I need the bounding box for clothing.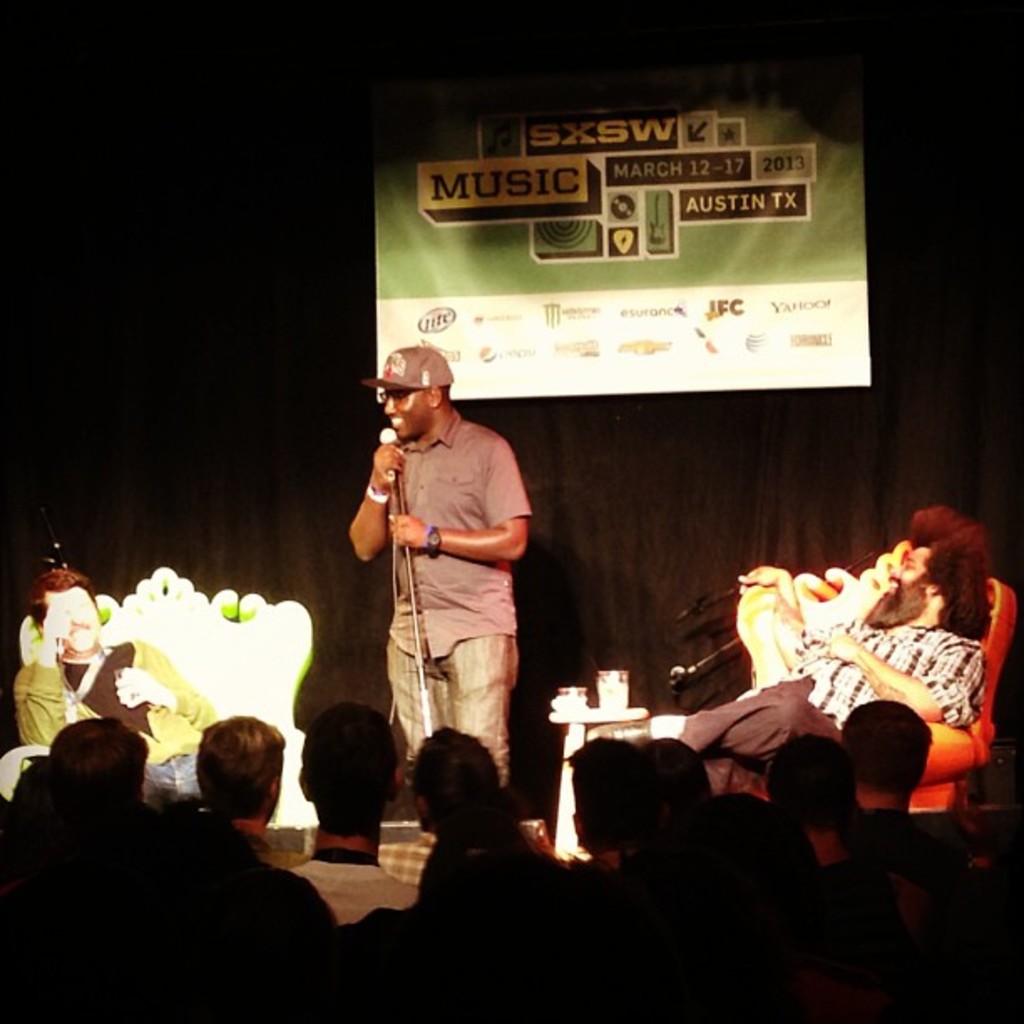
Here it is: pyautogui.locateOnScreen(7, 632, 229, 806).
